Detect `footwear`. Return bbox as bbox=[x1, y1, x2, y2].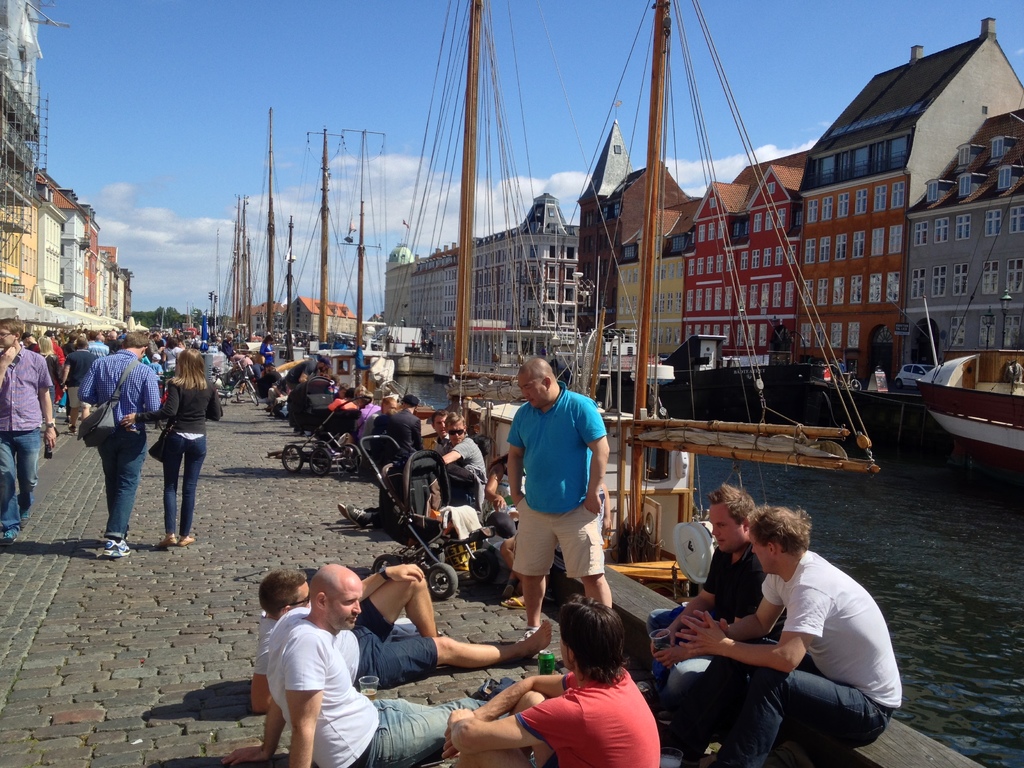
bbox=[104, 533, 133, 566].
